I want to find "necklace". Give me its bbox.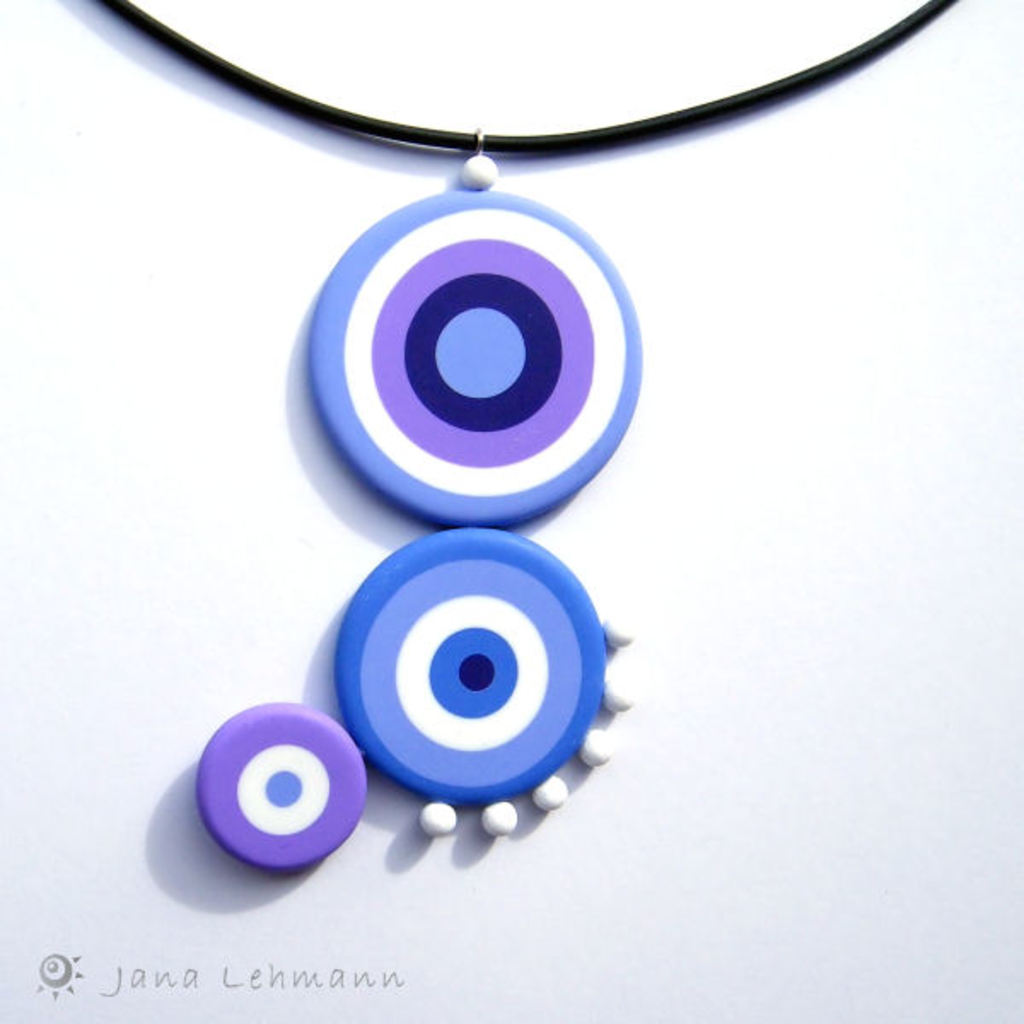
rect(73, 0, 961, 877).
